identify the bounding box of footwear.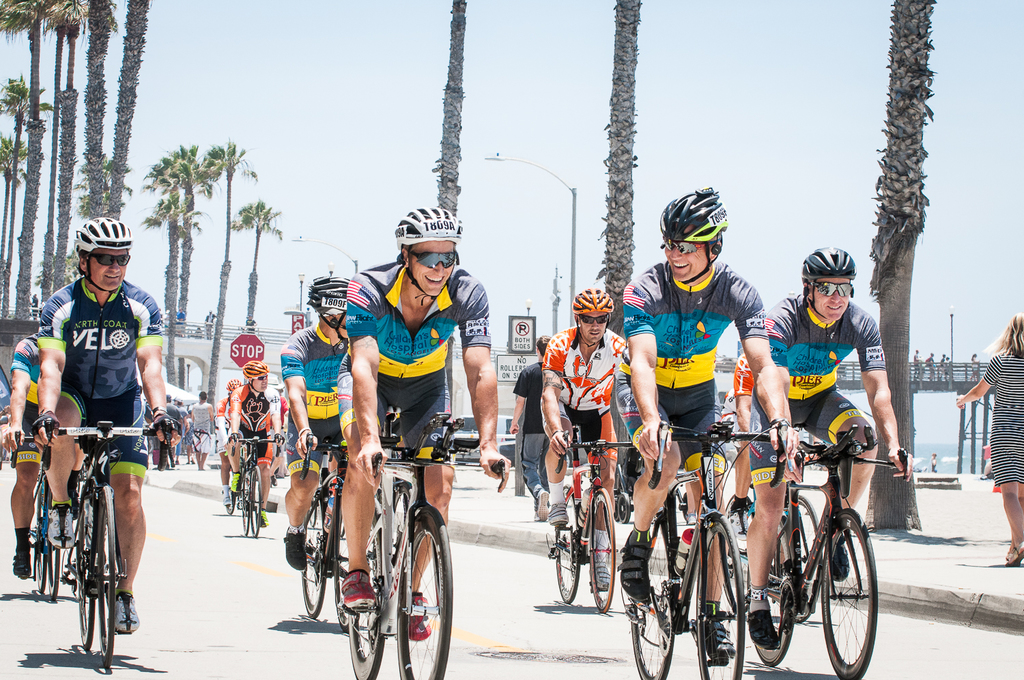
[left=268, top=472, right=276, bottom=487].
